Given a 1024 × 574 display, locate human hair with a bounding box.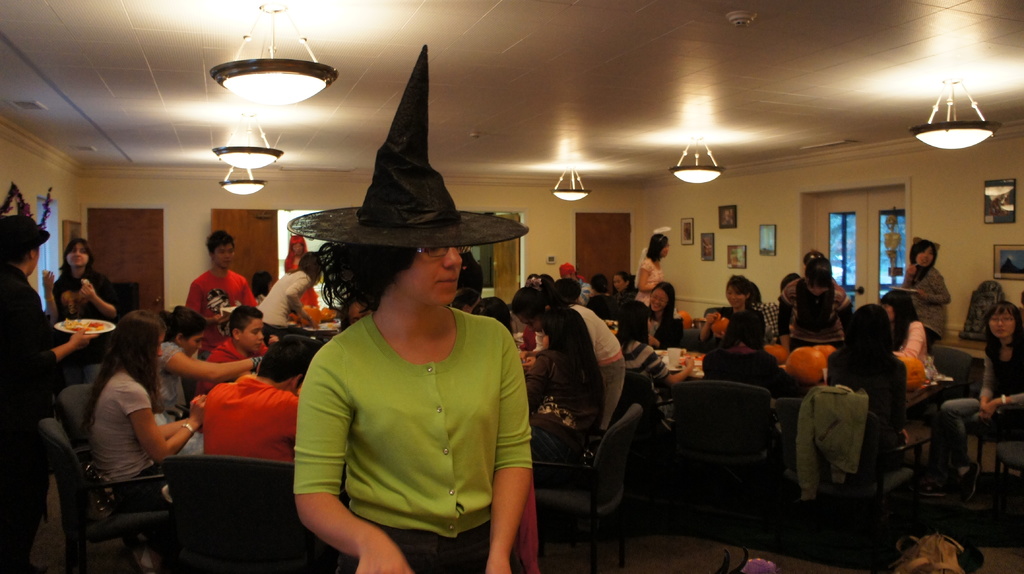
Located: (586, 272, 610, 296).
